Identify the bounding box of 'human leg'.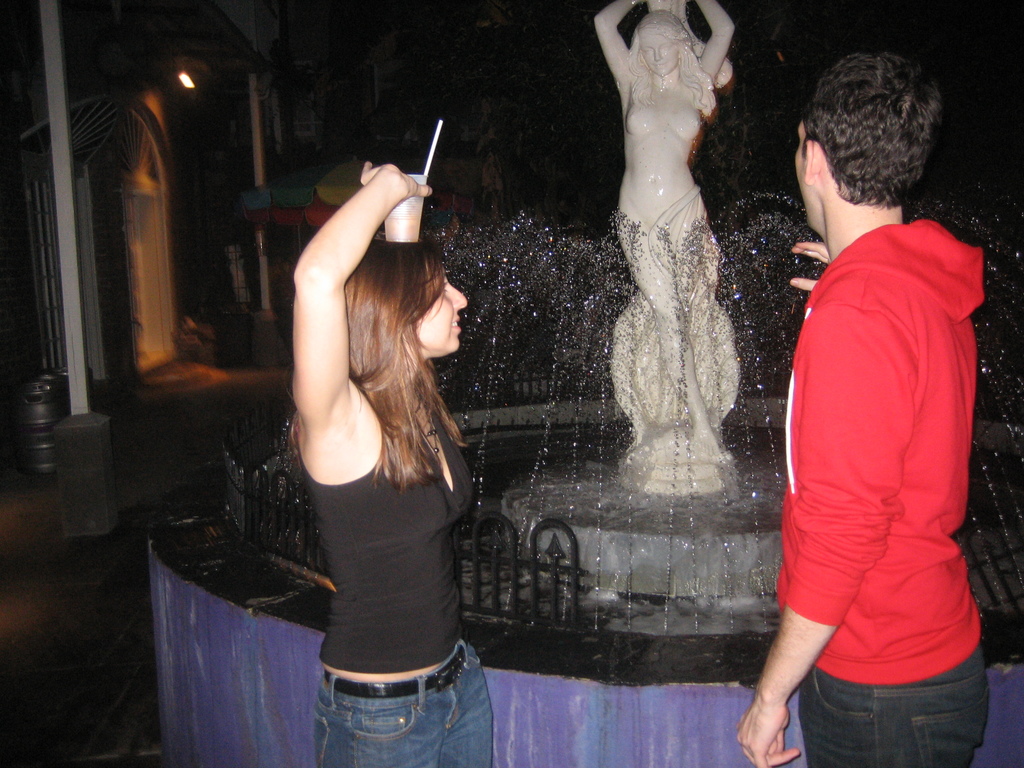
BBox(800, 676, 990, 767).
